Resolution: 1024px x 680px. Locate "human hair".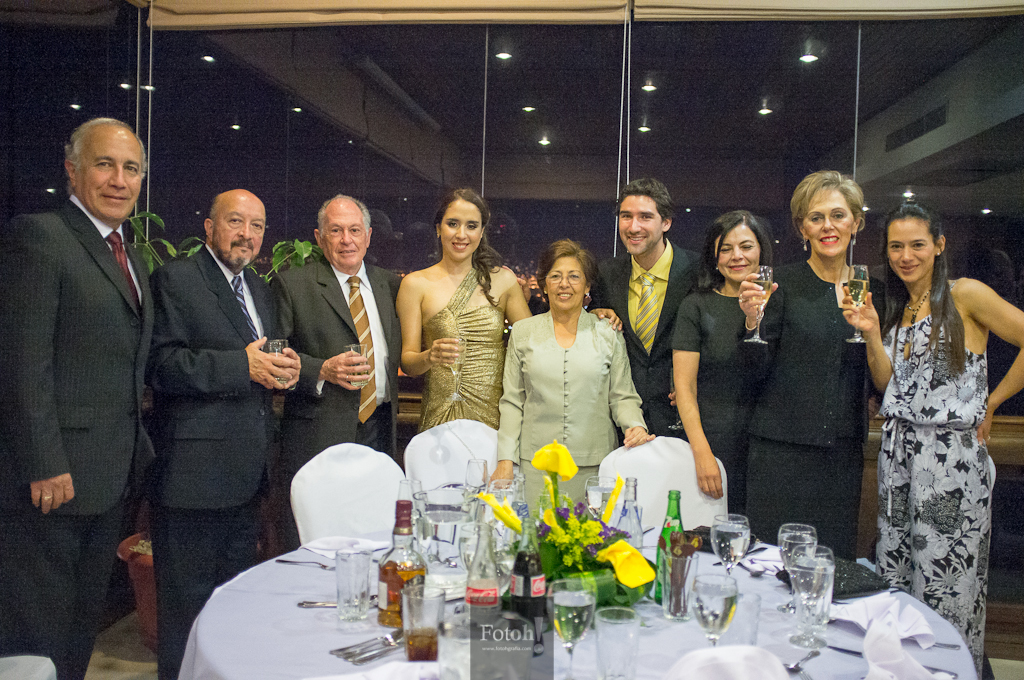
618:177:674:220.
